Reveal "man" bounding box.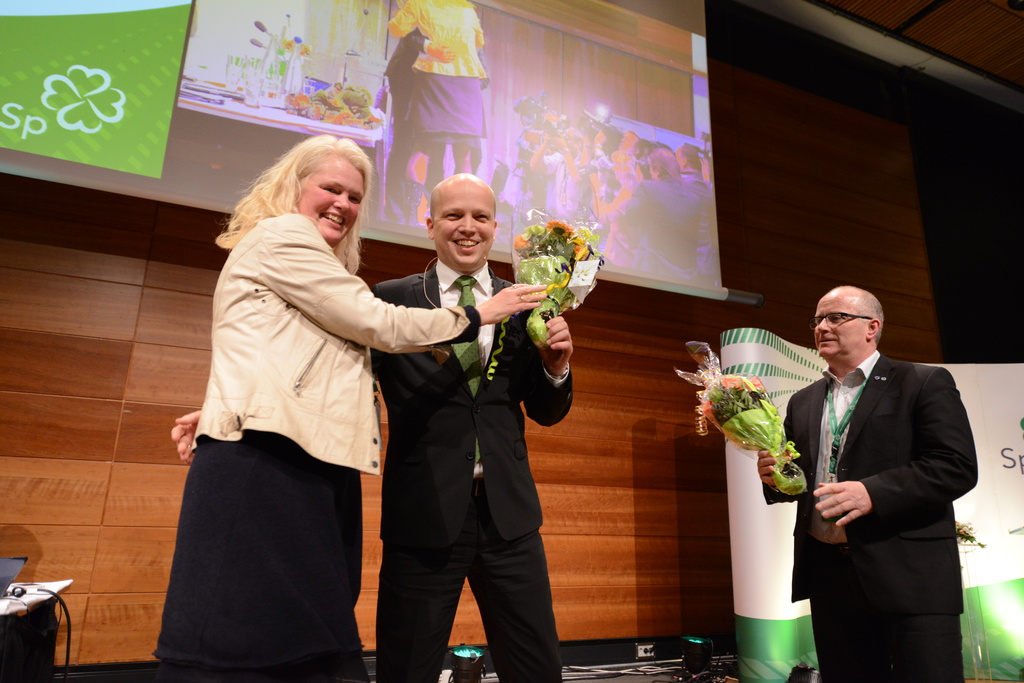
Revealed: 521 126 588 232.
